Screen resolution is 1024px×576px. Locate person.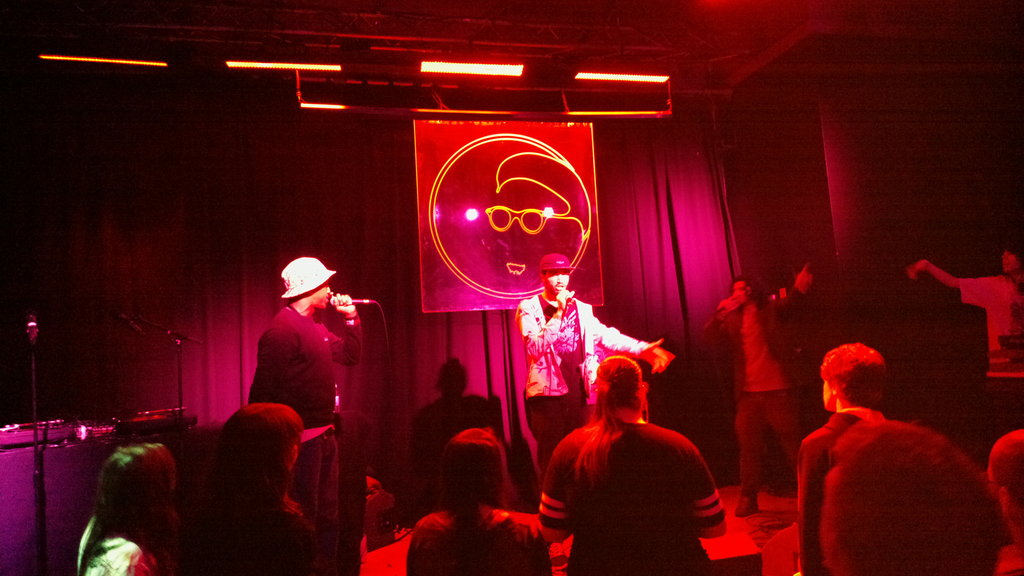
bbox=[815, 417, 1011, 575].
